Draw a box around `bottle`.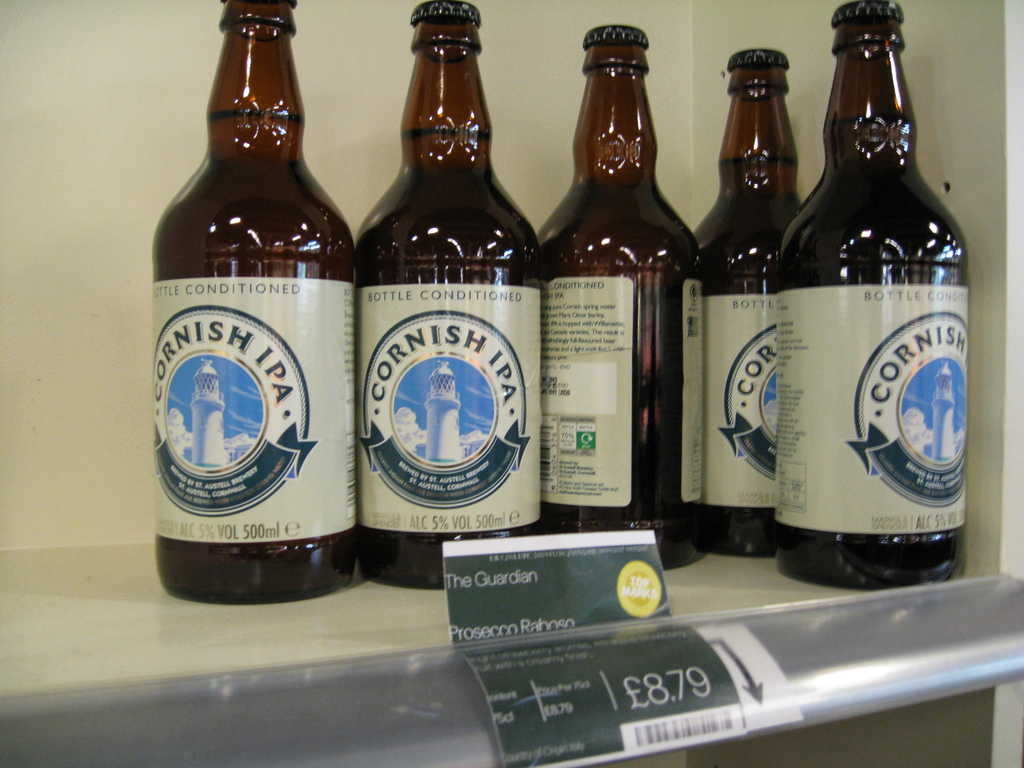
(x1=351, y1=0, x2=543, y2=589).
